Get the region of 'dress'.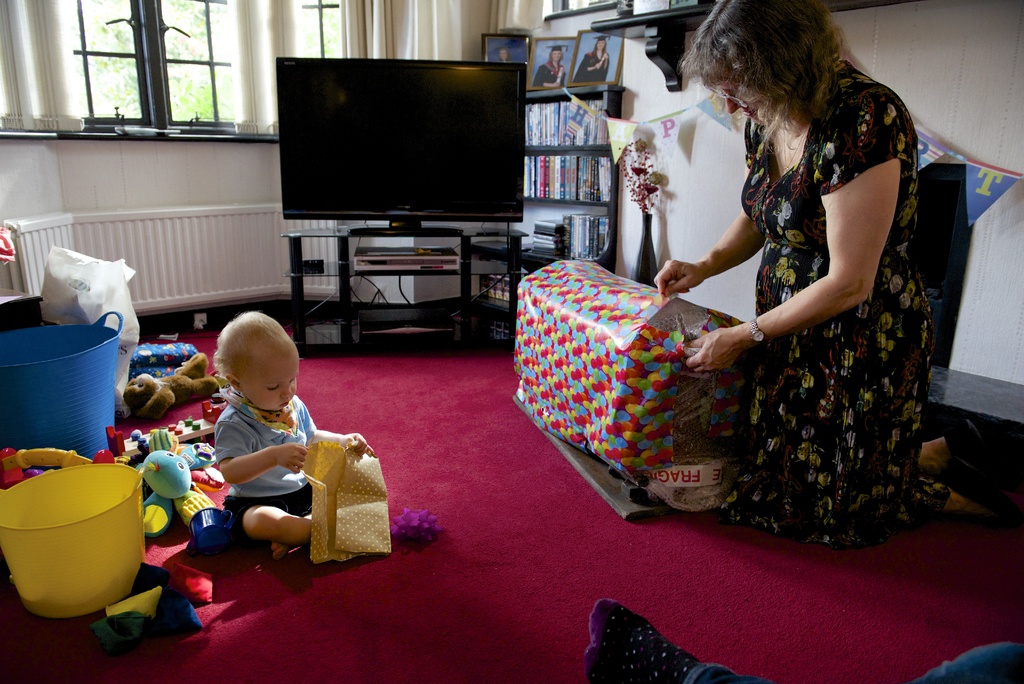
<box>742,60,959,547</box>.
